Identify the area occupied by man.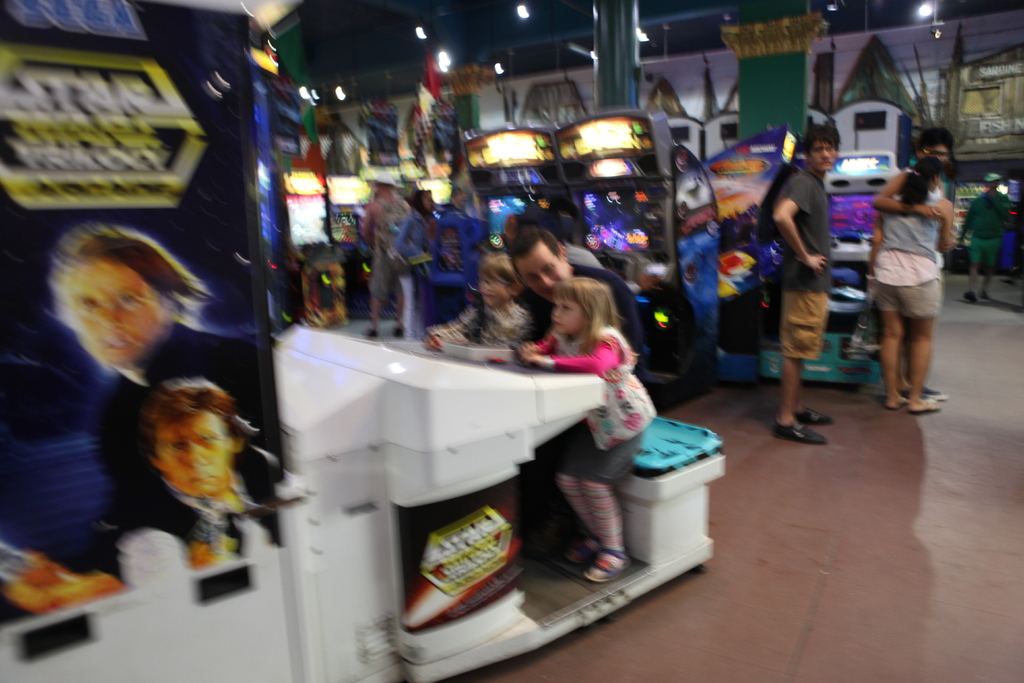
Area: bbox(501, 227, 650, 567).
